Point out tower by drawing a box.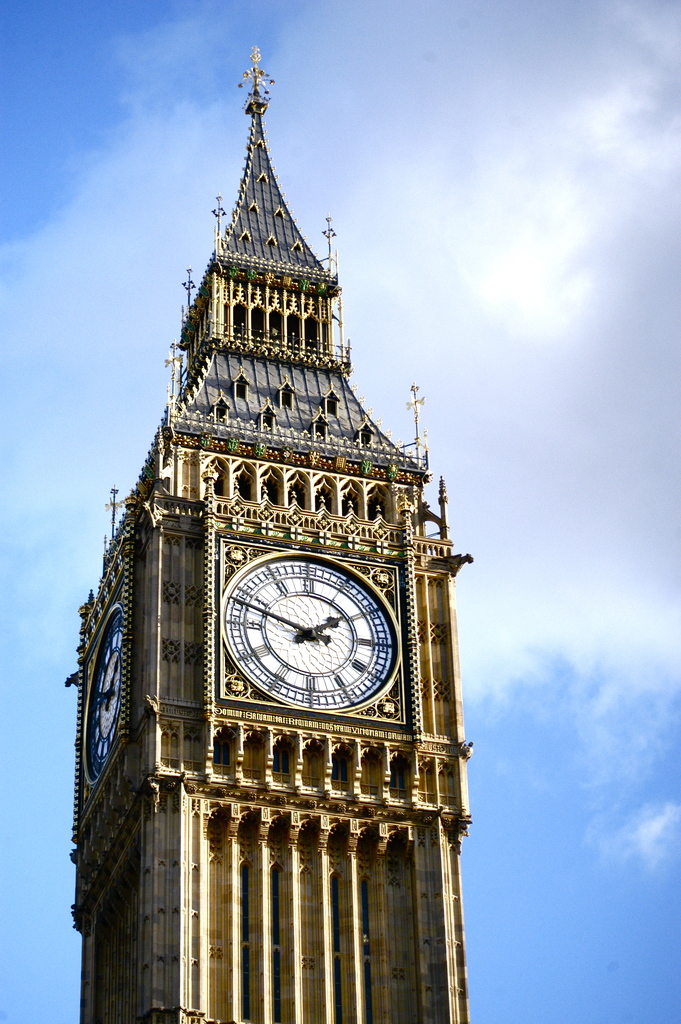
{"left": 62, "top": 38, "right": 507, "bottom": 1002}.
